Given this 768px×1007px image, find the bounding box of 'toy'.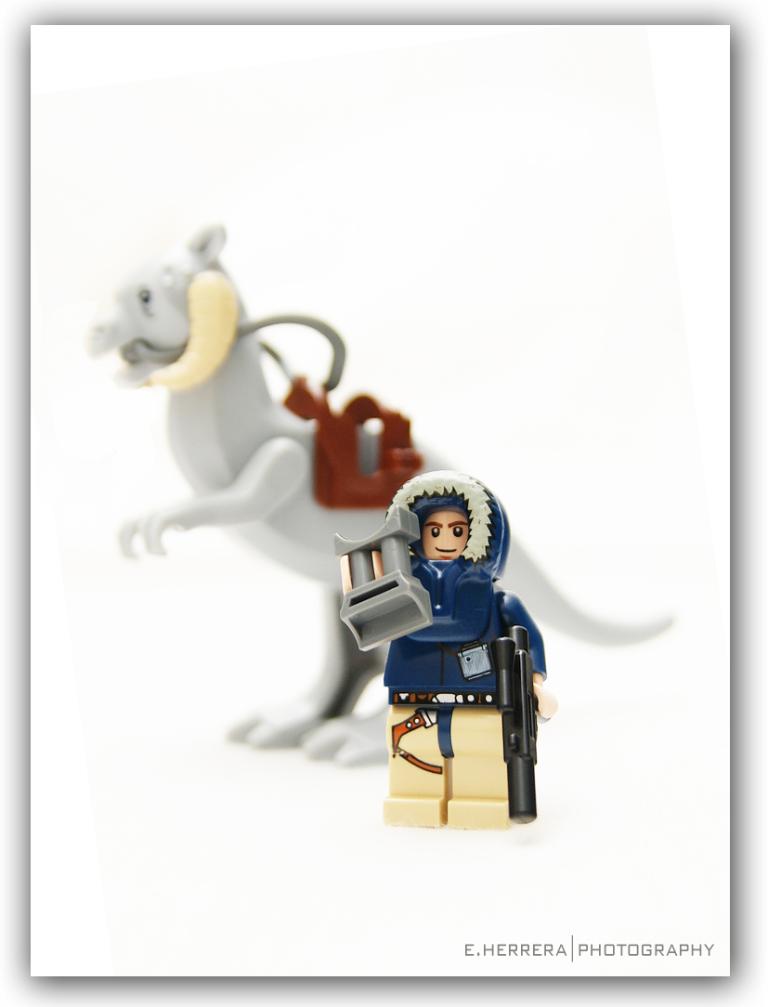
[left=87, top=223, right=677, bottom=769].
